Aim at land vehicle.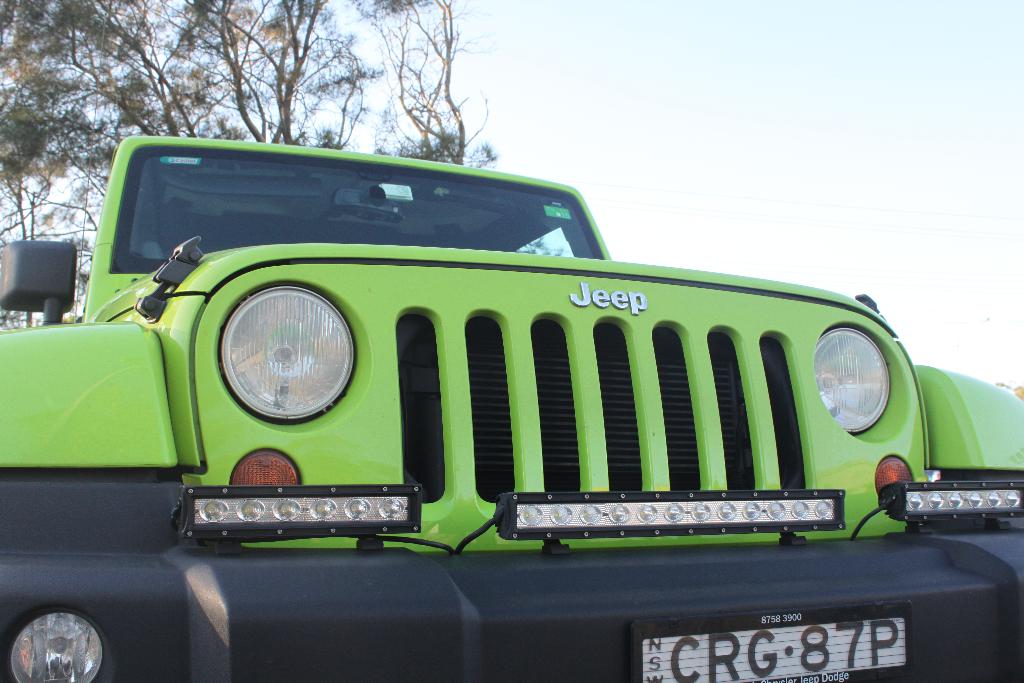
Aimed at {"left": 0, "top": 151, "right": 1023, "bottom": 682}.
